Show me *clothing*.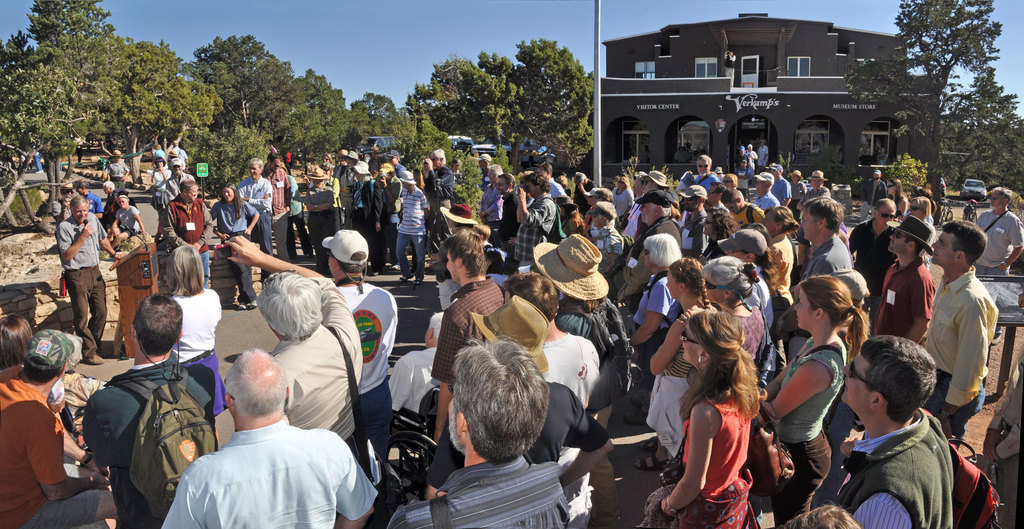
*clothing* is here: {"x1": 920, "y1": 261, "x2": 1003, "y2": 435}.
